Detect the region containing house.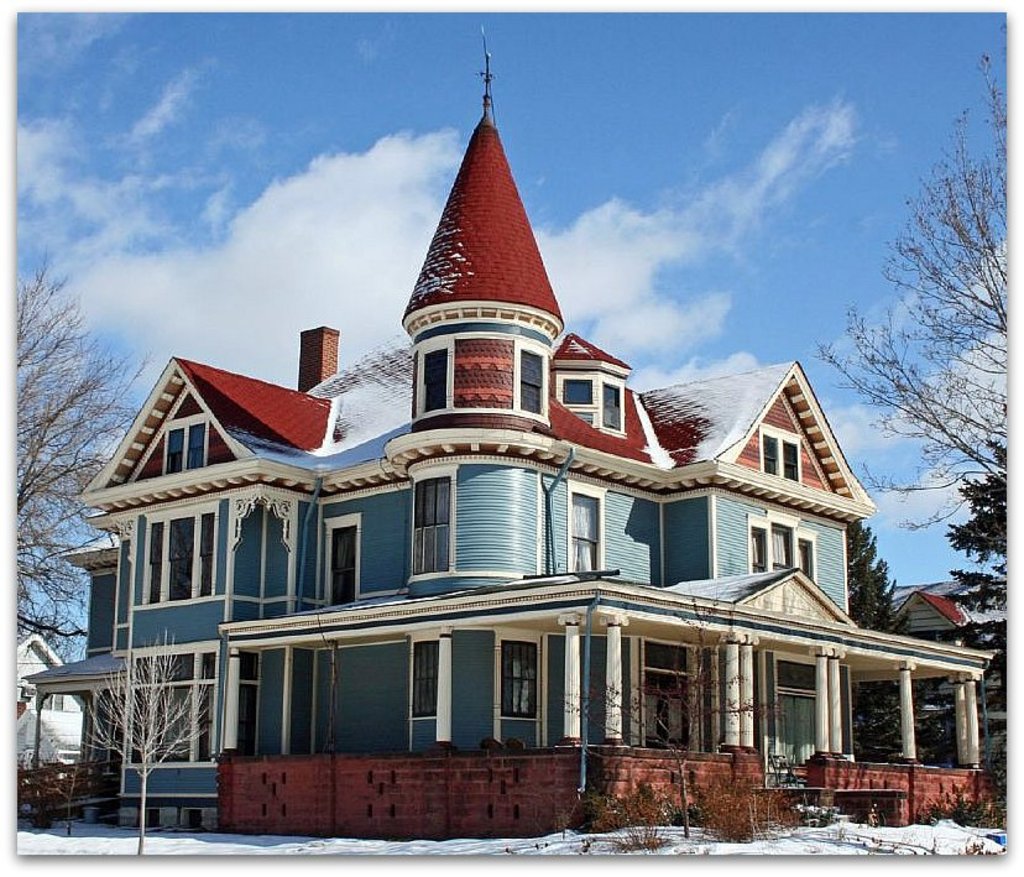
<region>23, 37, 1005, 840</region>.
